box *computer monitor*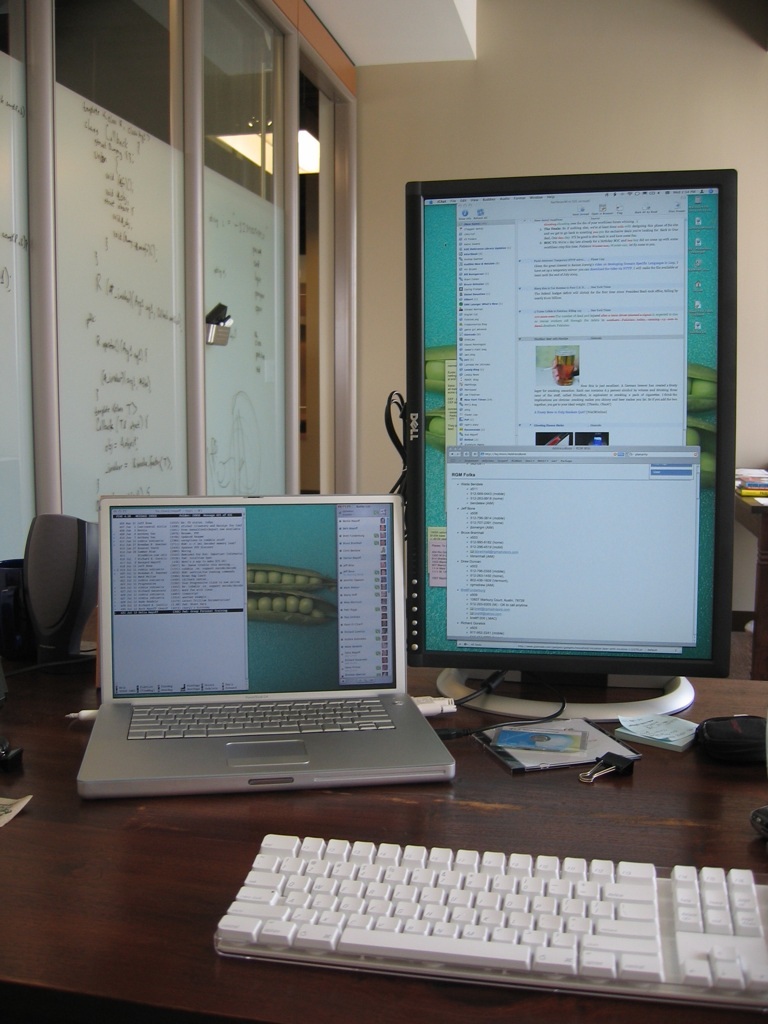
(x1=409, y1=189, x2=732, y2=718)
